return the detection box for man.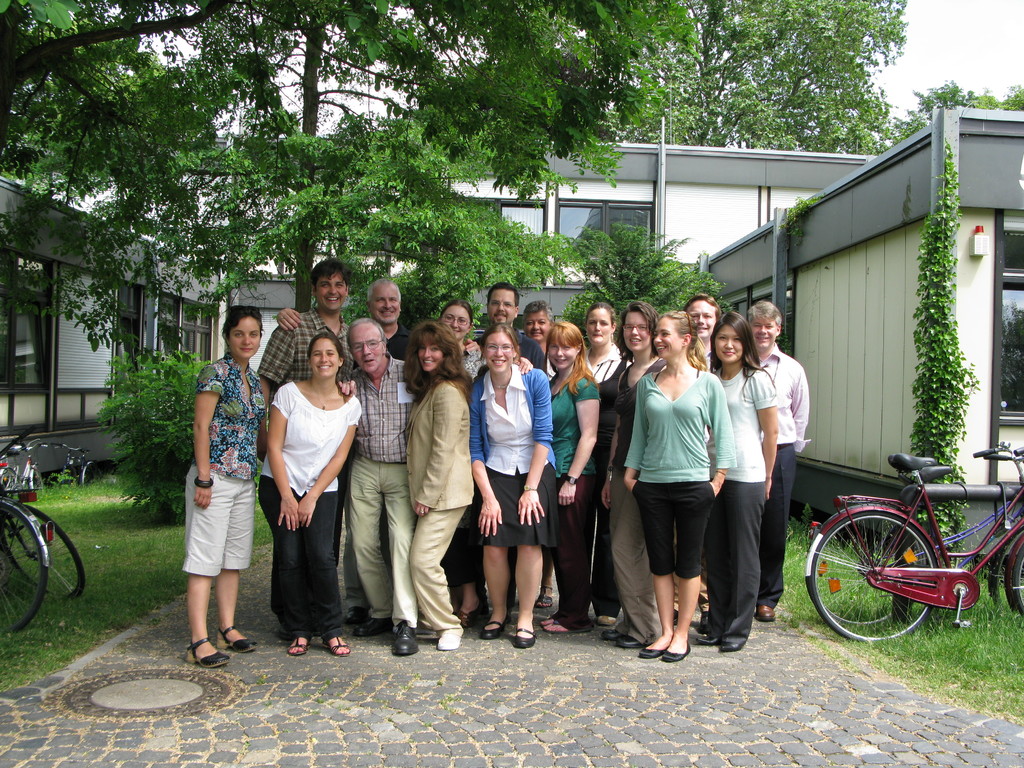
[x1=745, y1=298, x2=810, y2=618].
